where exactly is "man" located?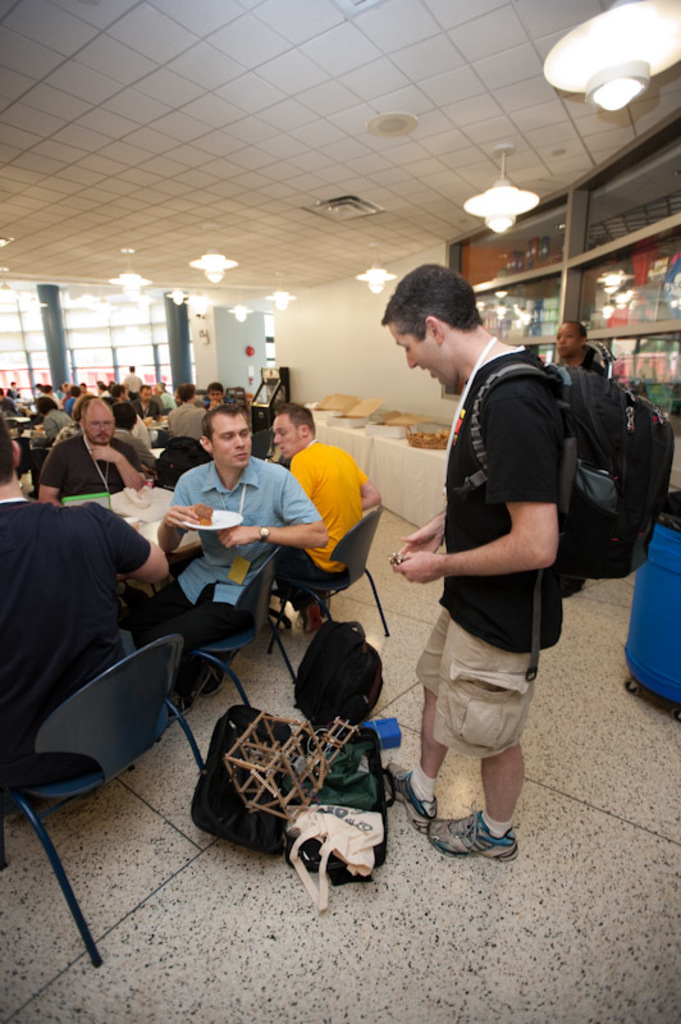
Its bounding box is rect(157, 421, 310, 671).
